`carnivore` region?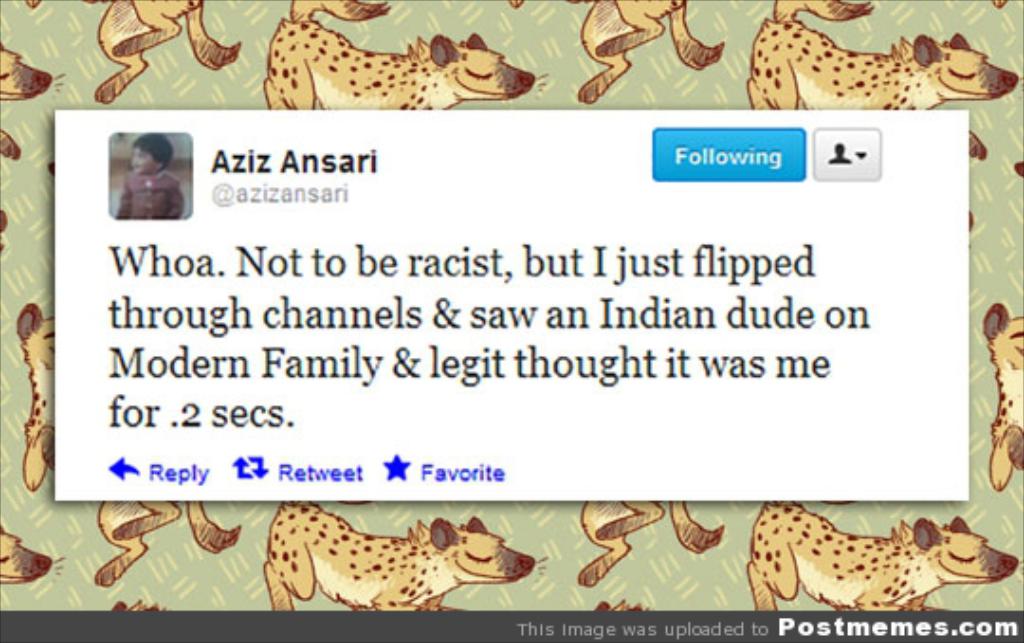
bbox=(262, 503, 539, 615)
